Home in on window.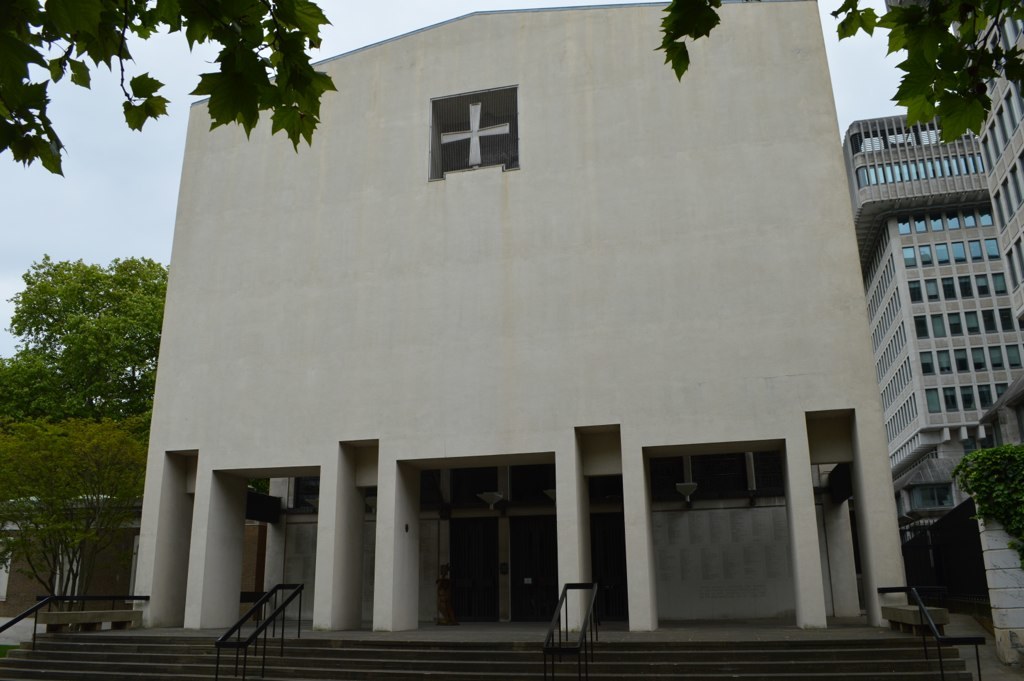
Homed in at l=1016, t=147, r=1023, b=176.
